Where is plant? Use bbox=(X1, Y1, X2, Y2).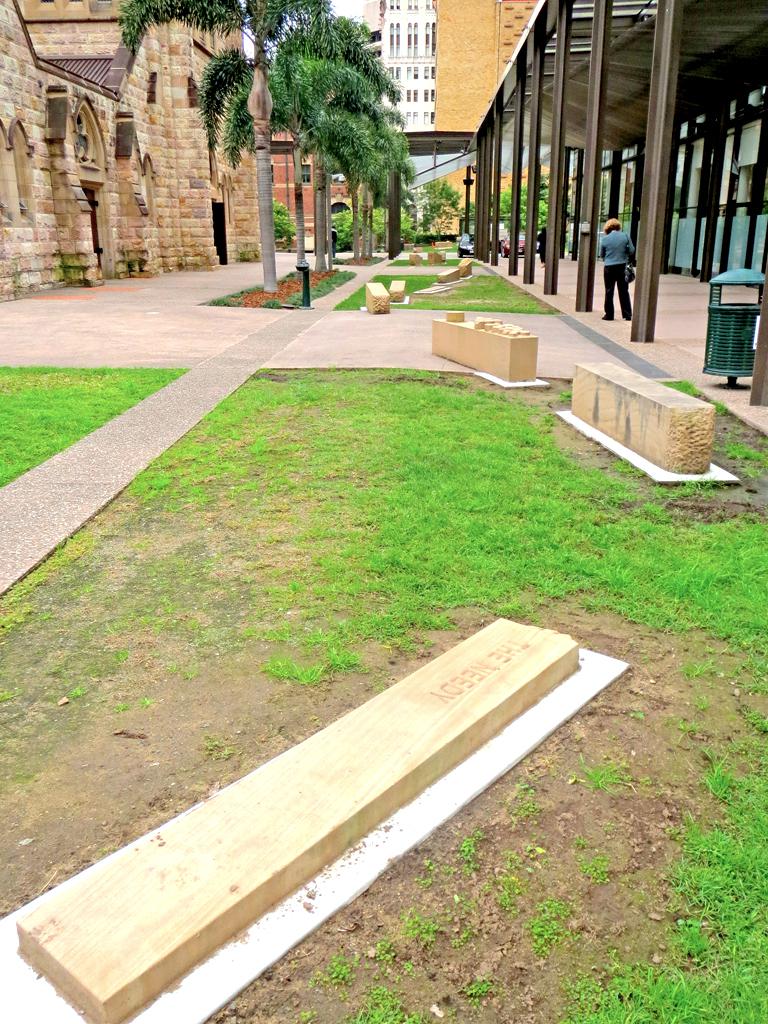
bbox=(265, 195, 298, 243).
